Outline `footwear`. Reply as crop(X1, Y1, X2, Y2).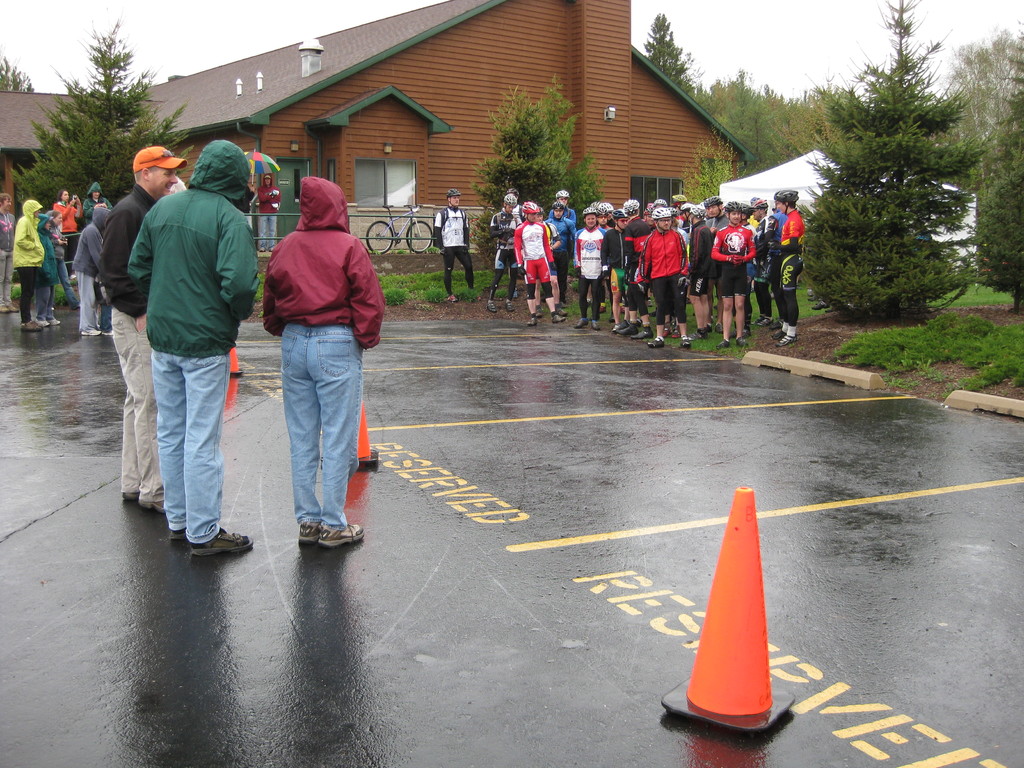
crop(20, 312, 40, 328).
